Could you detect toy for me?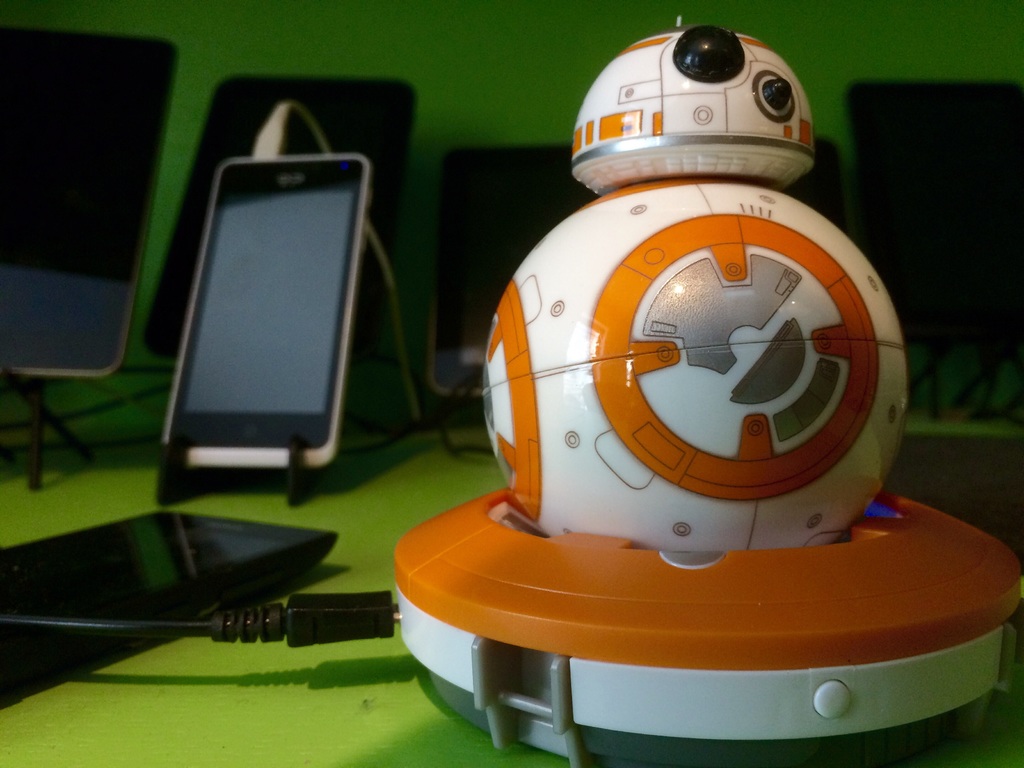
Detection result: [left=414, top=51, right=974, bottom=724].
